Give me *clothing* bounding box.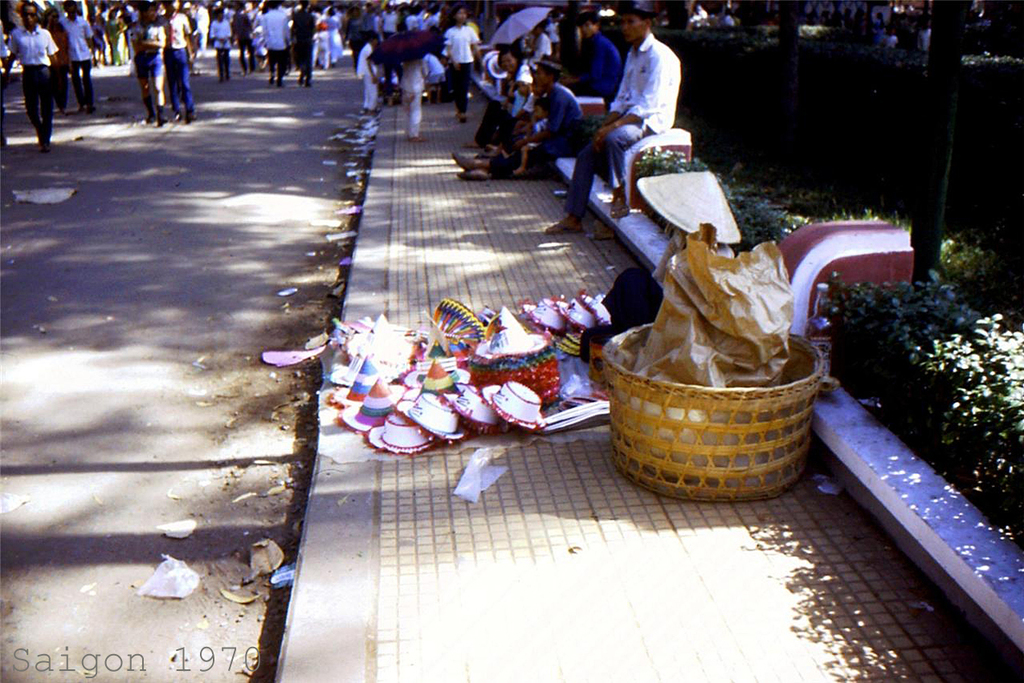
select_region(60, 7, 93, 106).
